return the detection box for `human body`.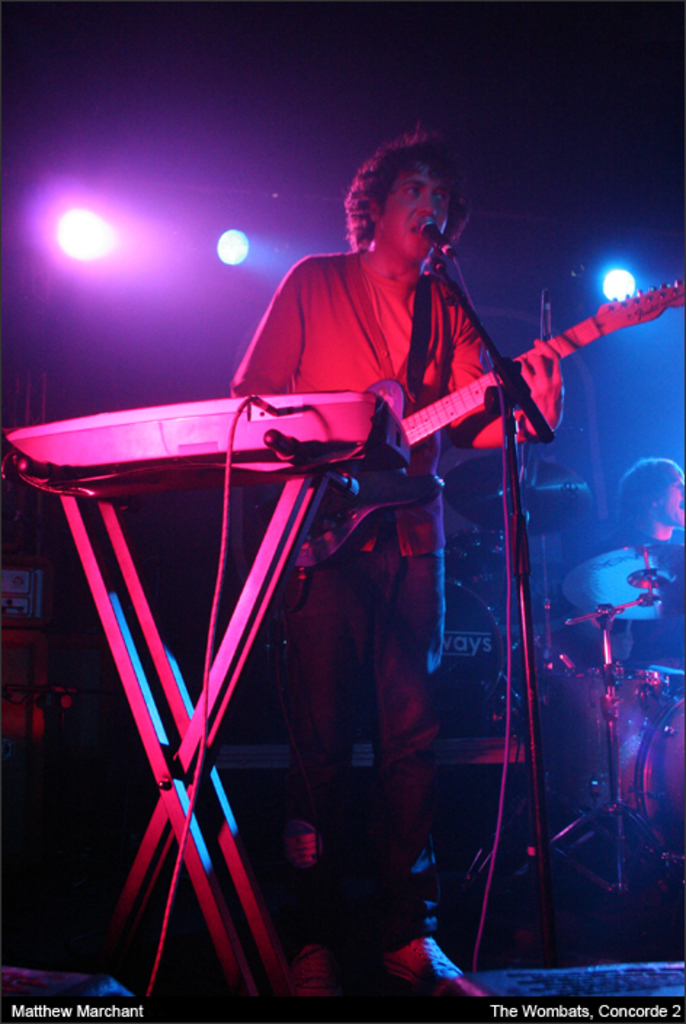
(144, 163, 570, 976).
